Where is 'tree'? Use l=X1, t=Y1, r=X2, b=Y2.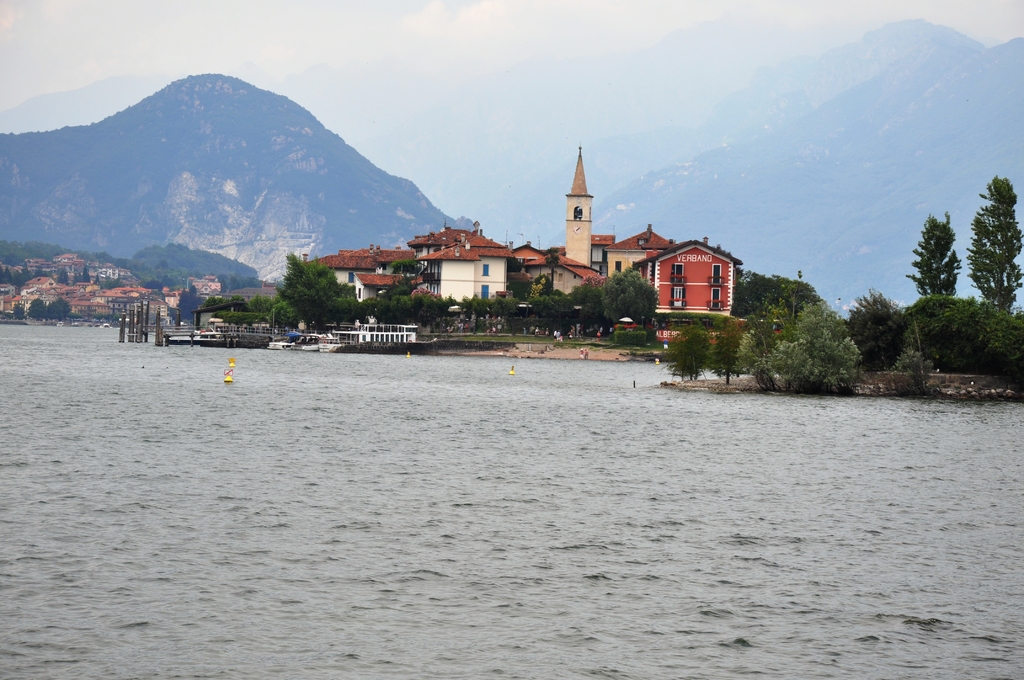
l=248, t=292, r=296, b=326.
